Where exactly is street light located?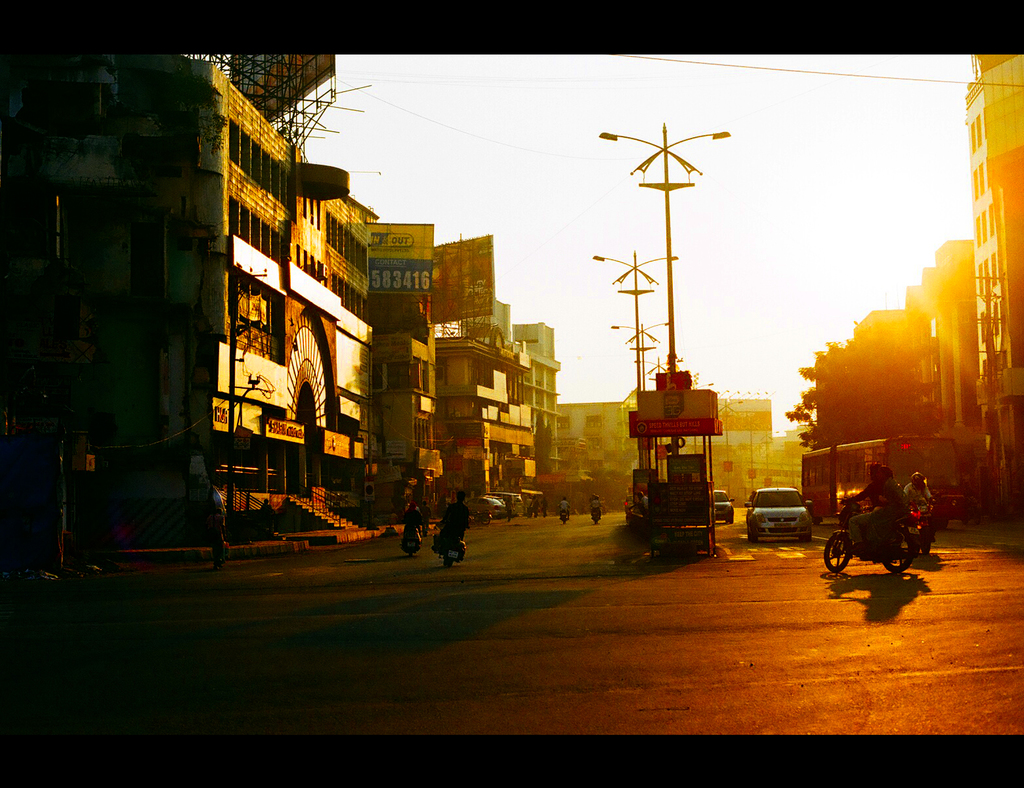
Its bounding box is (547, 114, 780, 568).
